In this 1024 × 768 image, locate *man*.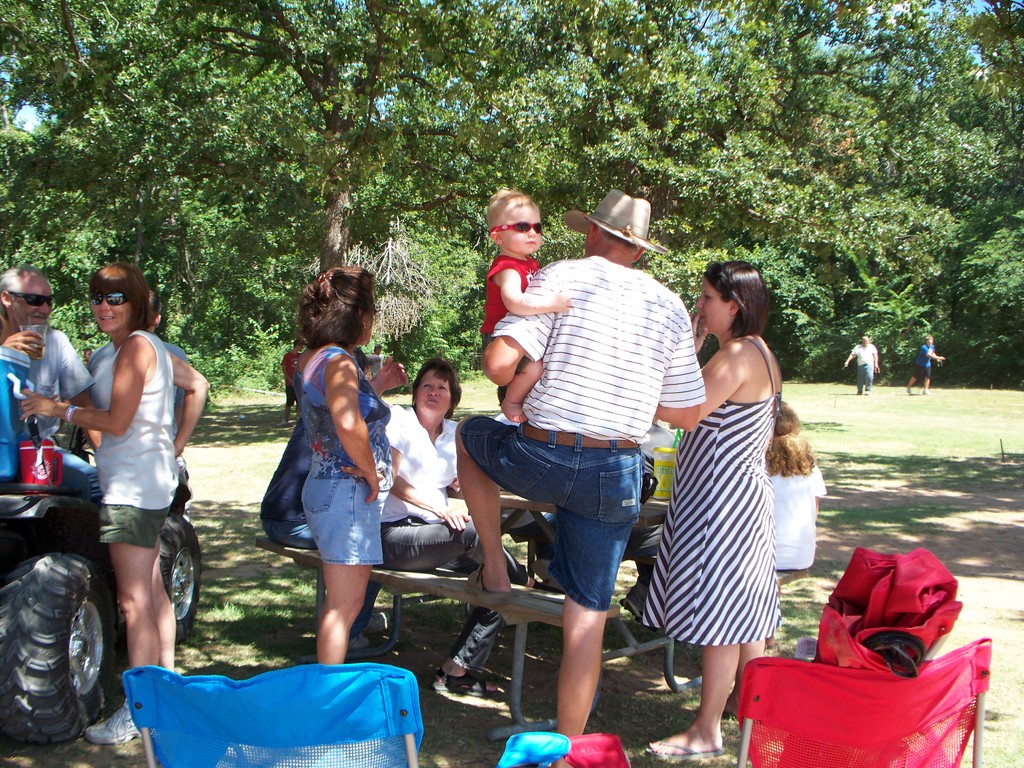
Bounding box: (left=445, top=184, right=714, bottom=760).
